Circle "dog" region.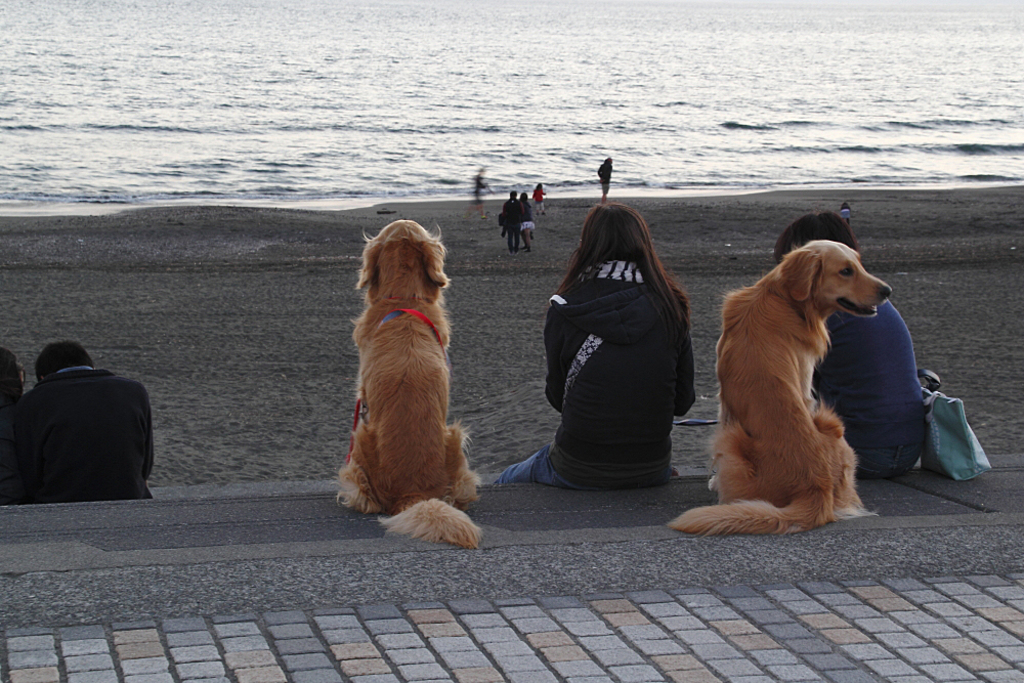
Region: (left=338, top=218, right=483, bottom=553).
